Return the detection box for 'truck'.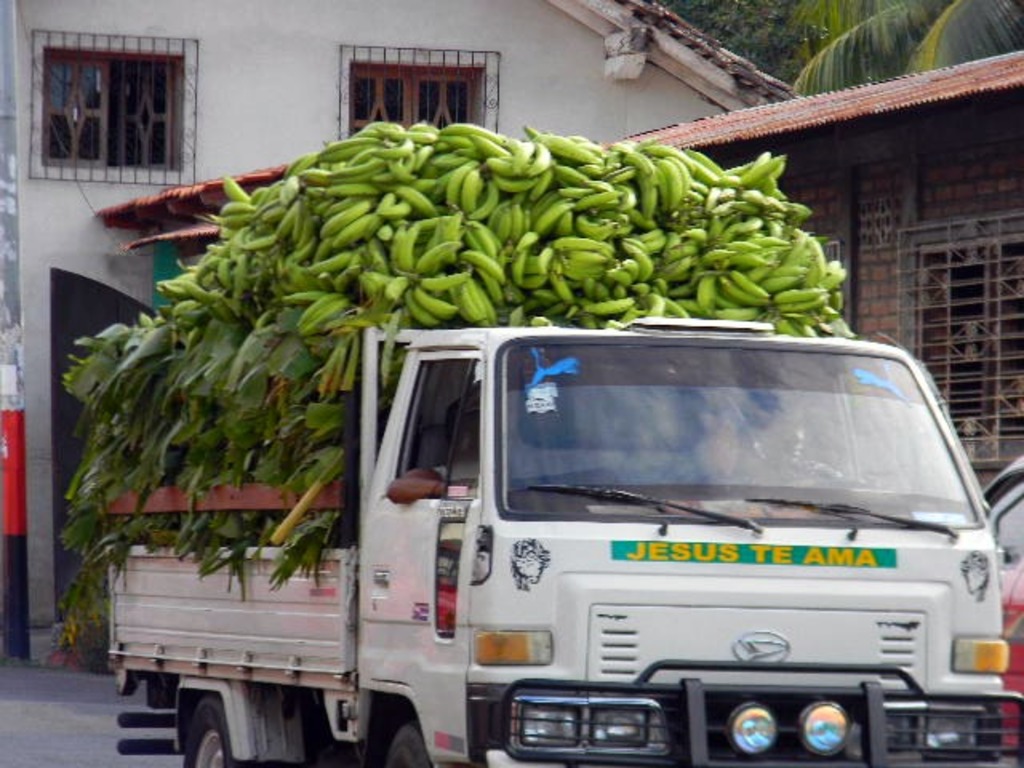
(98,325,1022,766).
